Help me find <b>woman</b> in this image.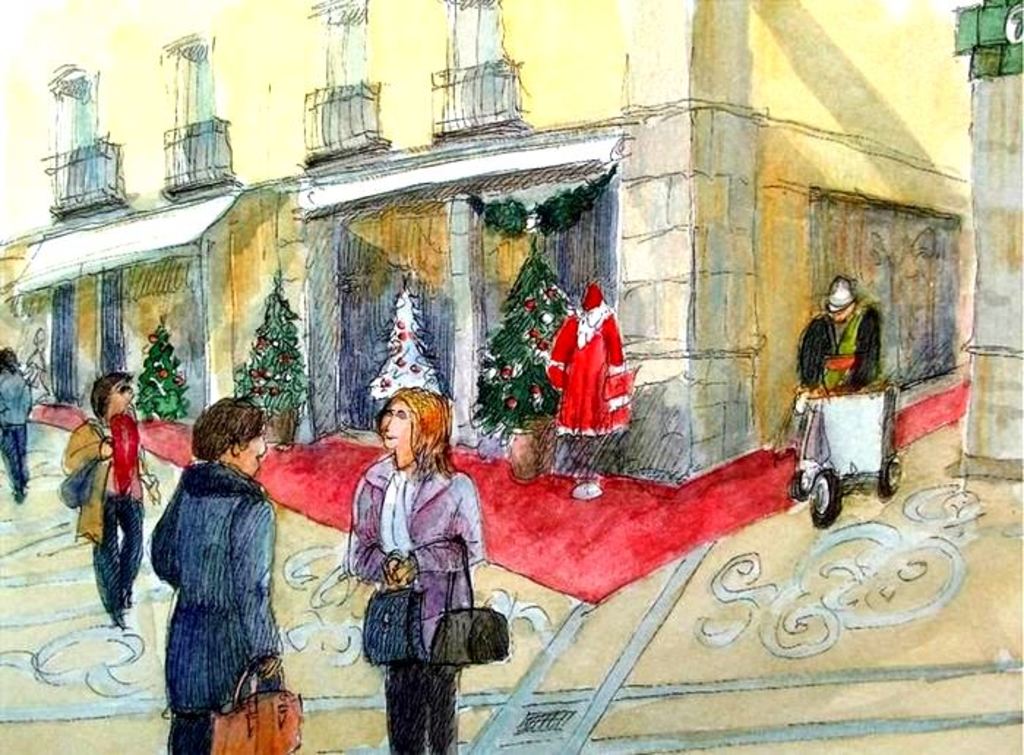
Found it: [left=149, top=394, right=282, bottom=754].
